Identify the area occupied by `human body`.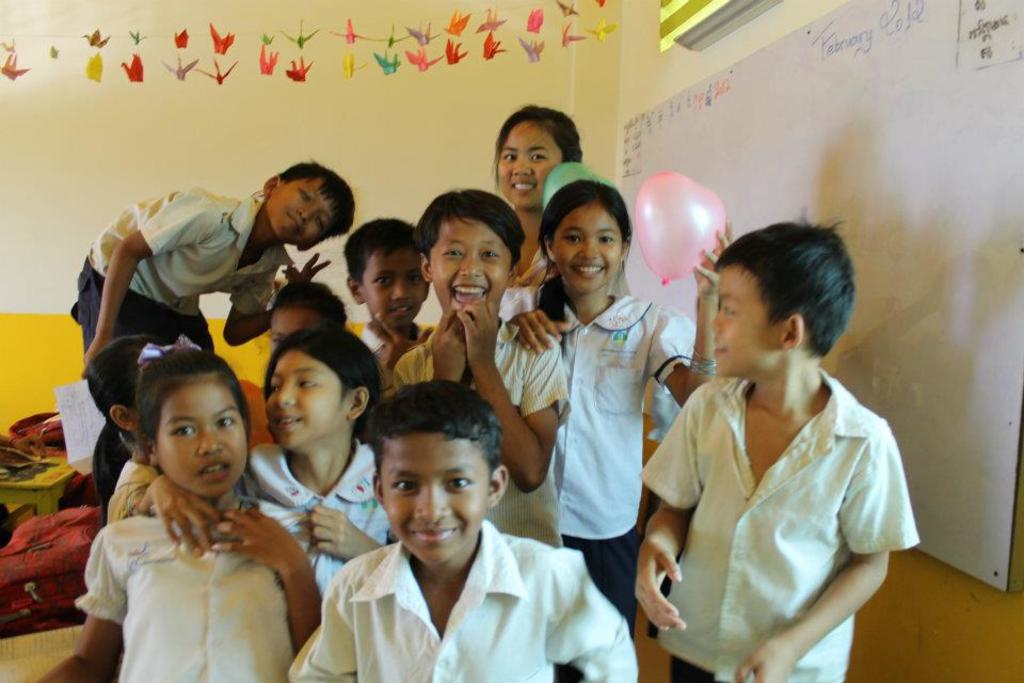
Area: left=628, top=220, right=922, bottom=682.
